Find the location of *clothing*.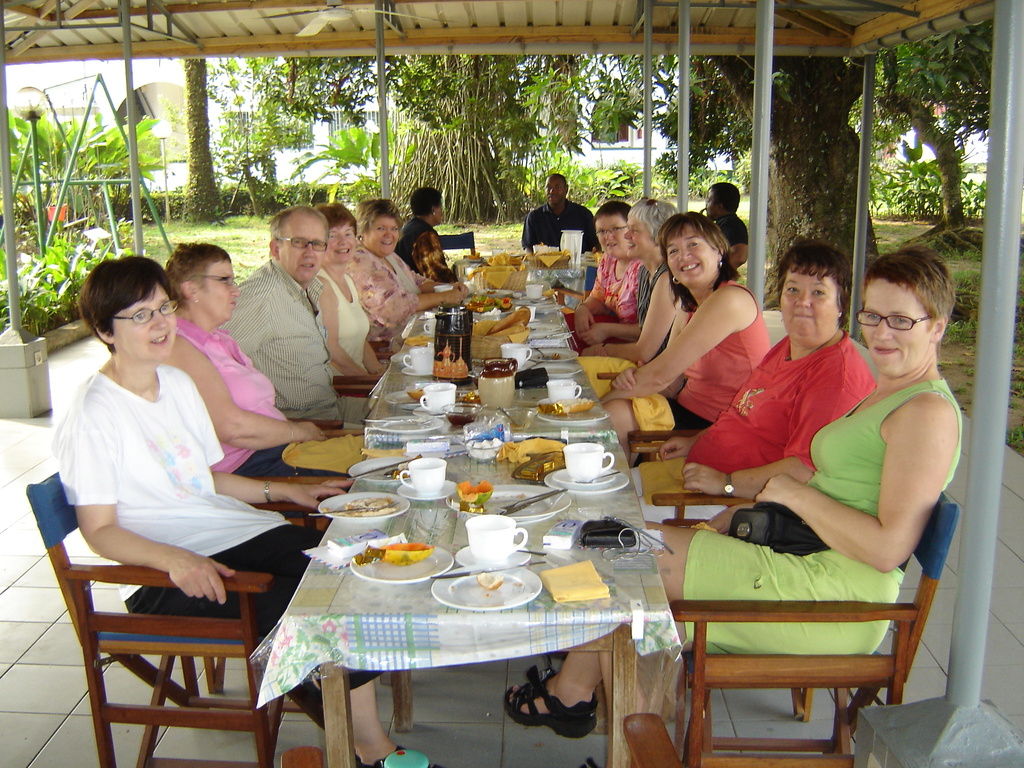
Location: [44, 364, 387, 696].
